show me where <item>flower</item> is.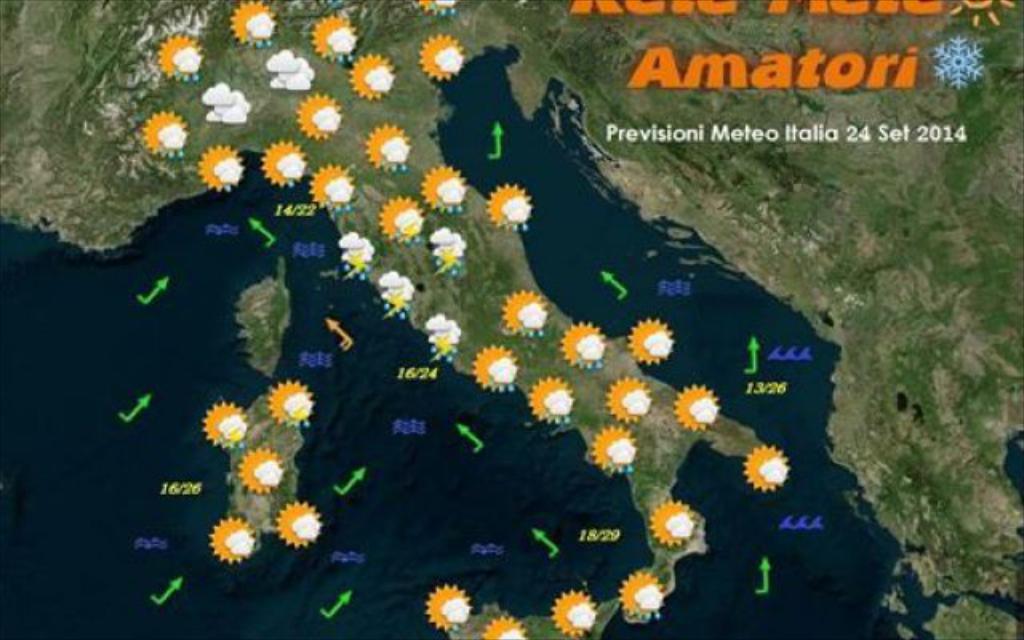
<item>flower</item> is at bbox=(139, 107, 190, 157).
